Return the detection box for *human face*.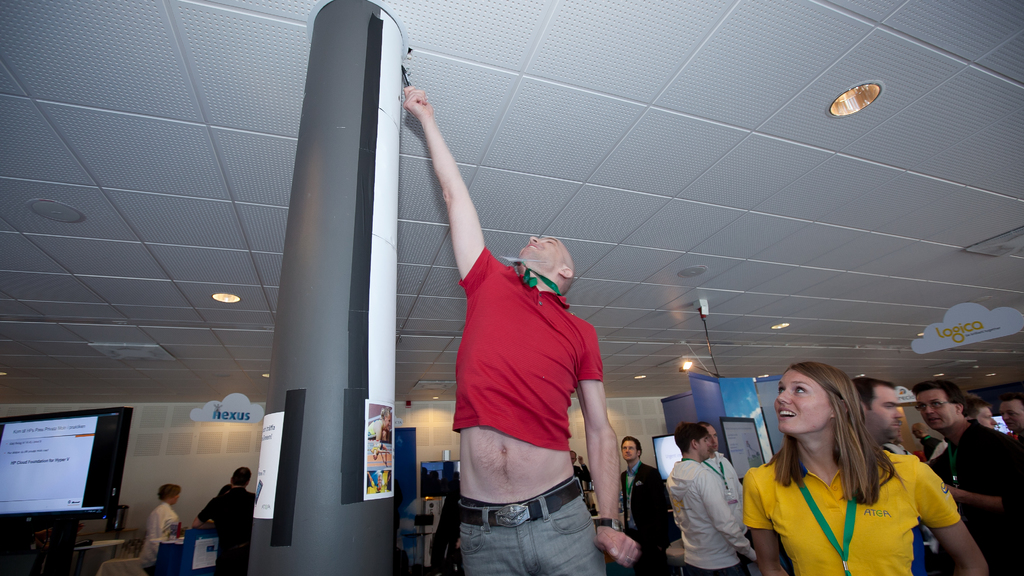
868:386:901:440.
